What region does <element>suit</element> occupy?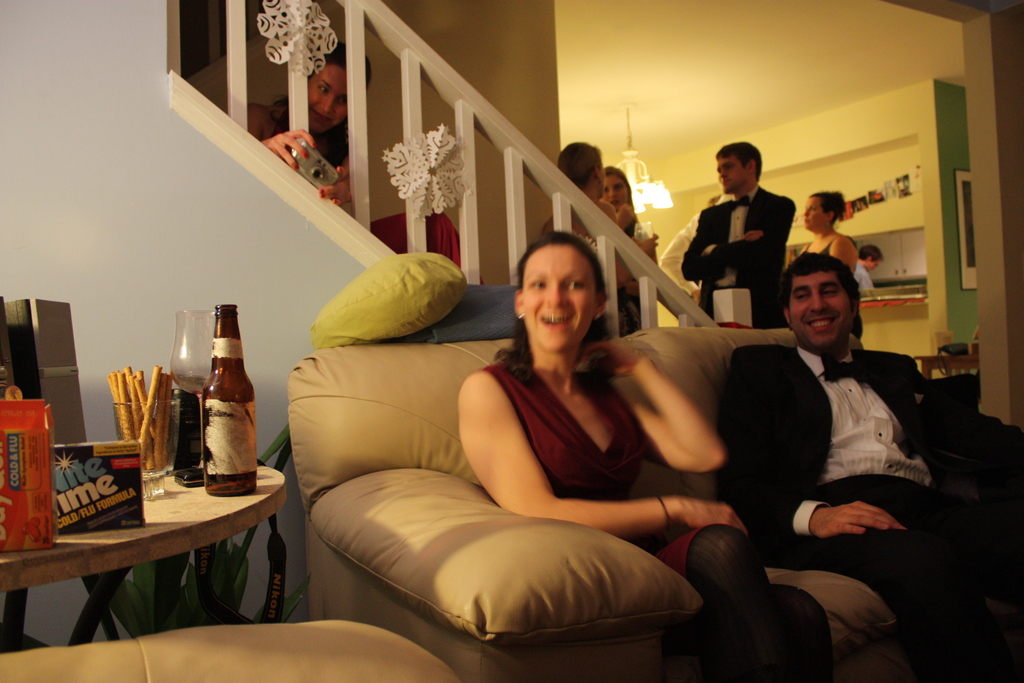
(x1=728, y1=335, x2=991, y2=642).
